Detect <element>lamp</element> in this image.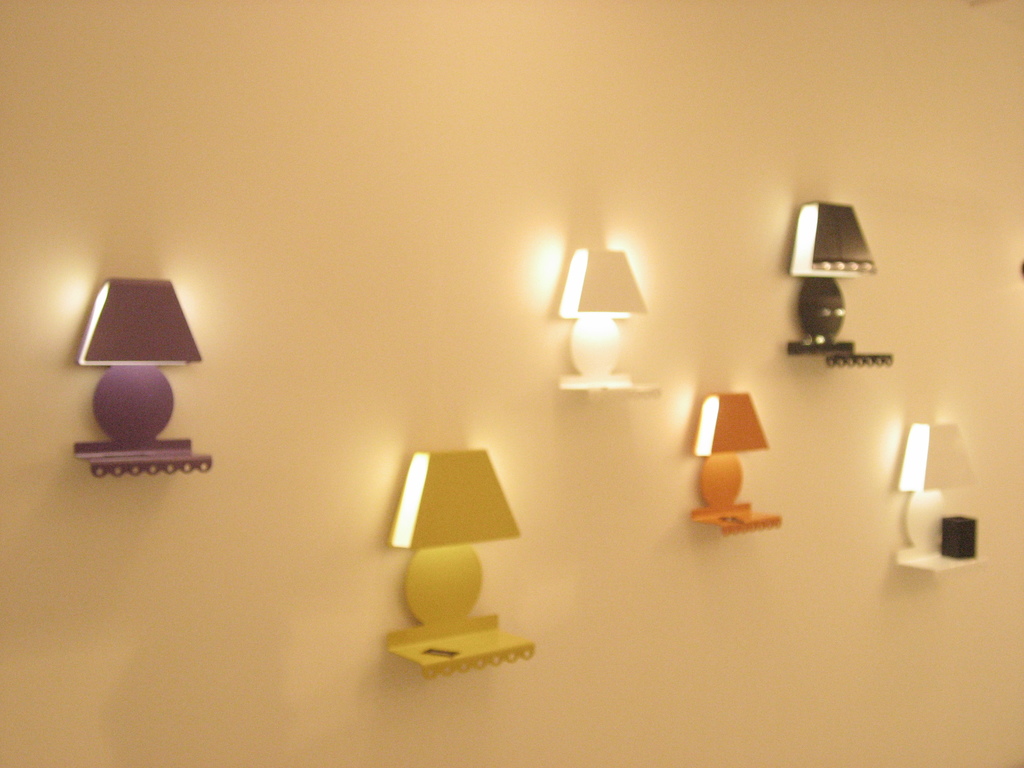
Detection: {"left": 559, "top": 245, "right": 660, "bottom": 396}.
